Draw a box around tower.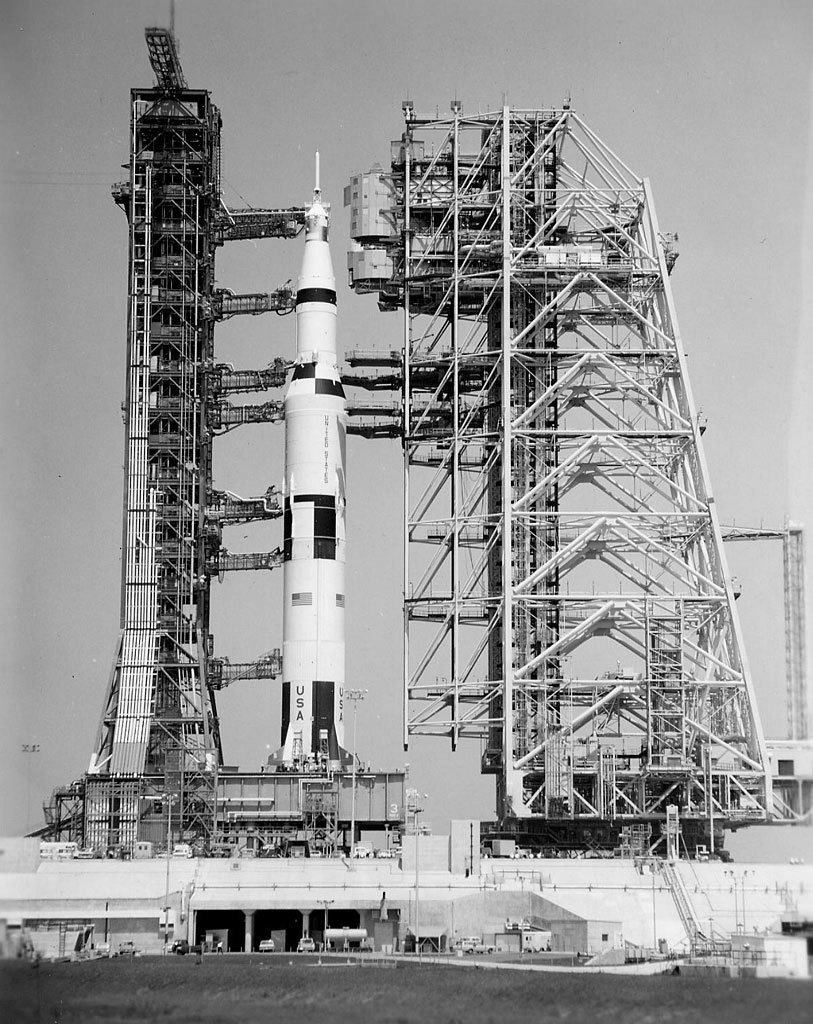
{"x1": 340, "y1": 81, "x2": 812, "y2": 867}.
